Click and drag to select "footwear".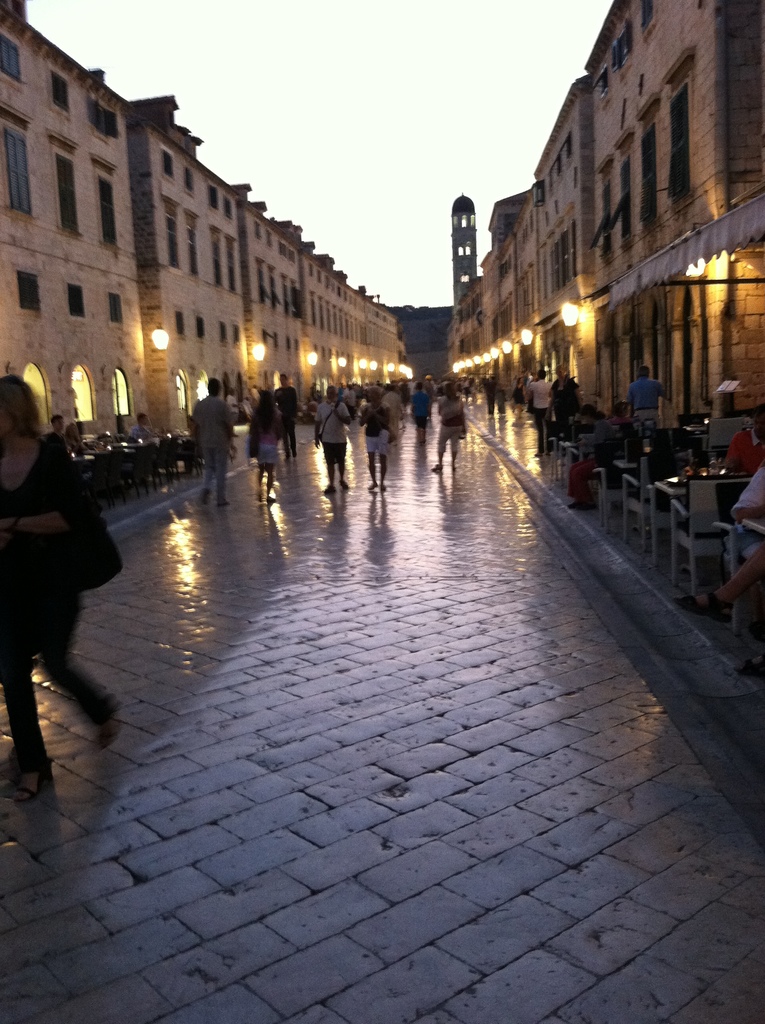
Selection: <region>88, 693, 116, 739</region>.
